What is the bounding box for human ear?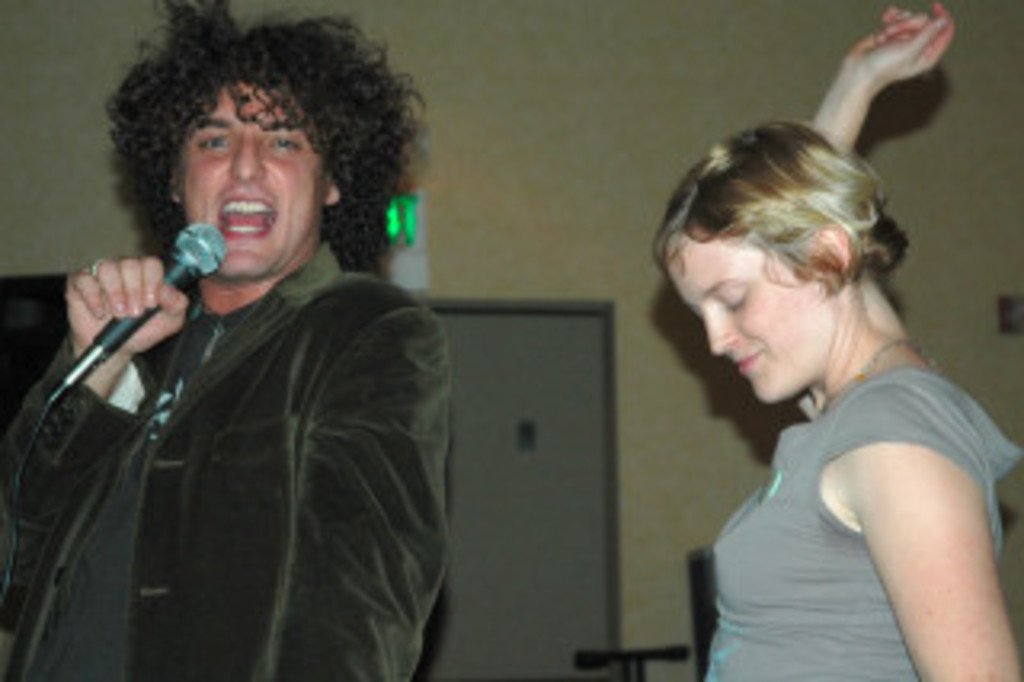
locate(320, 170, 346, 205).
